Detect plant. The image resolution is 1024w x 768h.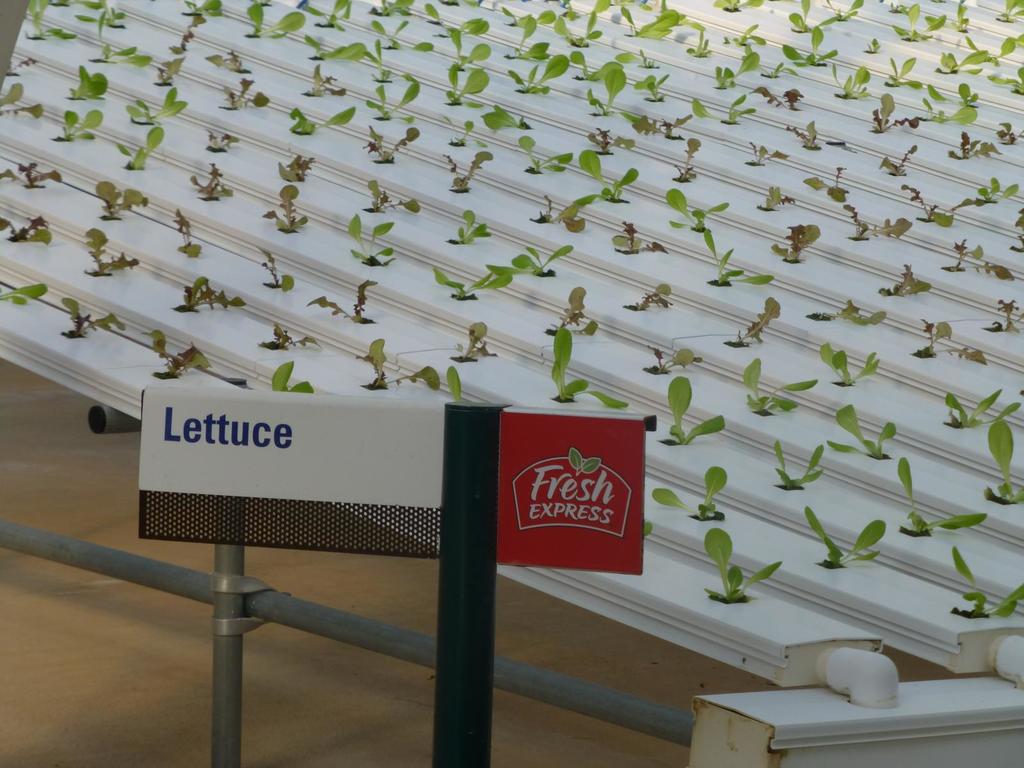
<bbox>774, 225, 817, 264</bbox>.
